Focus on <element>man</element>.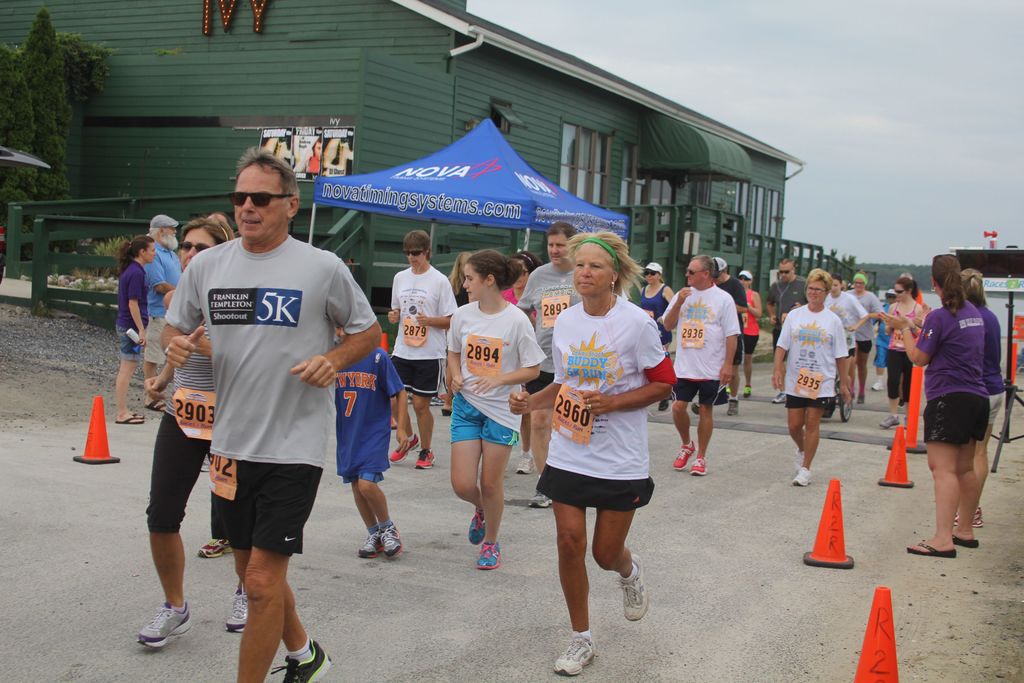
Focused at 518/224/581/509.
